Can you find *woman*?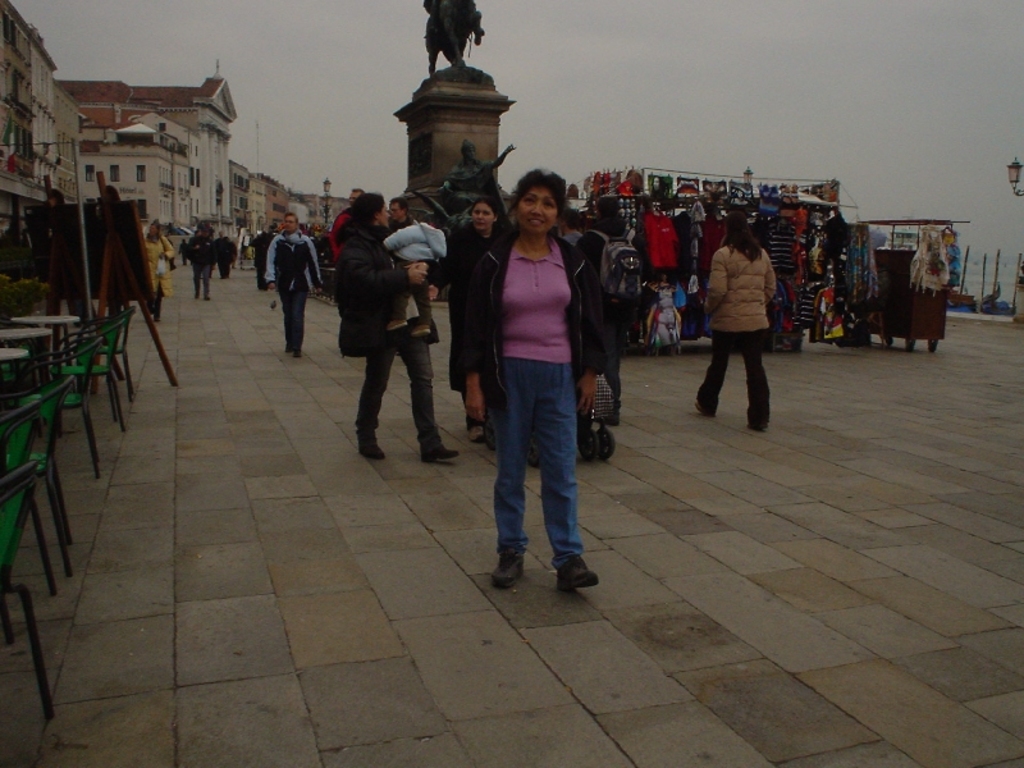
Yes, bounding box: box=[695, 212, 777, 433].
